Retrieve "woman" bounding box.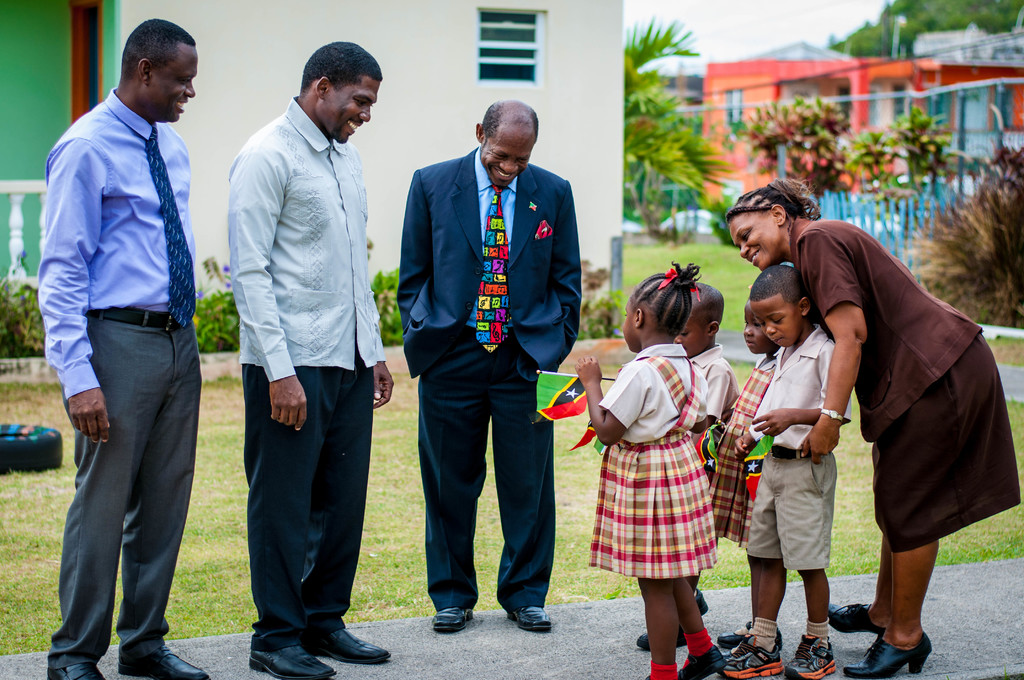
Bounding box: [779,184,997,677].
